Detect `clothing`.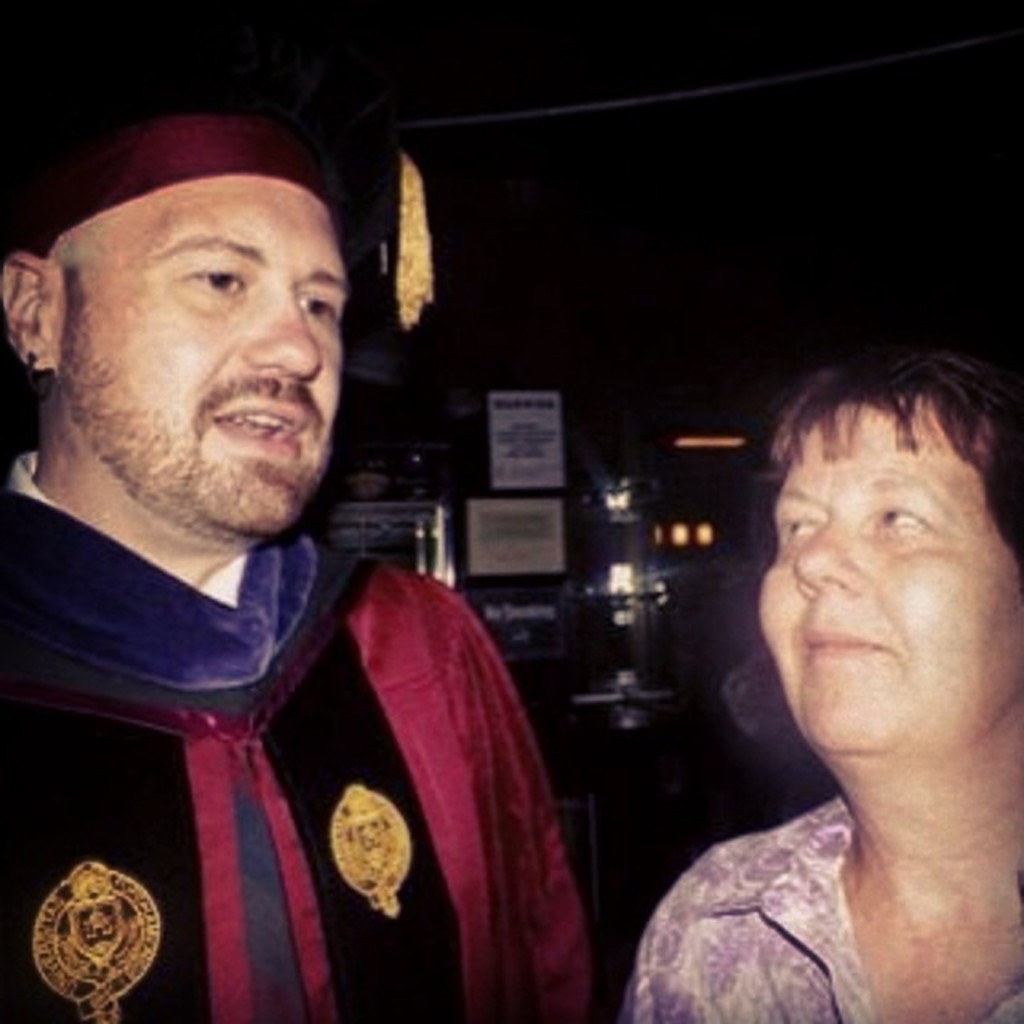
Detected at bbox=(610, 742, 1022, 1022).
